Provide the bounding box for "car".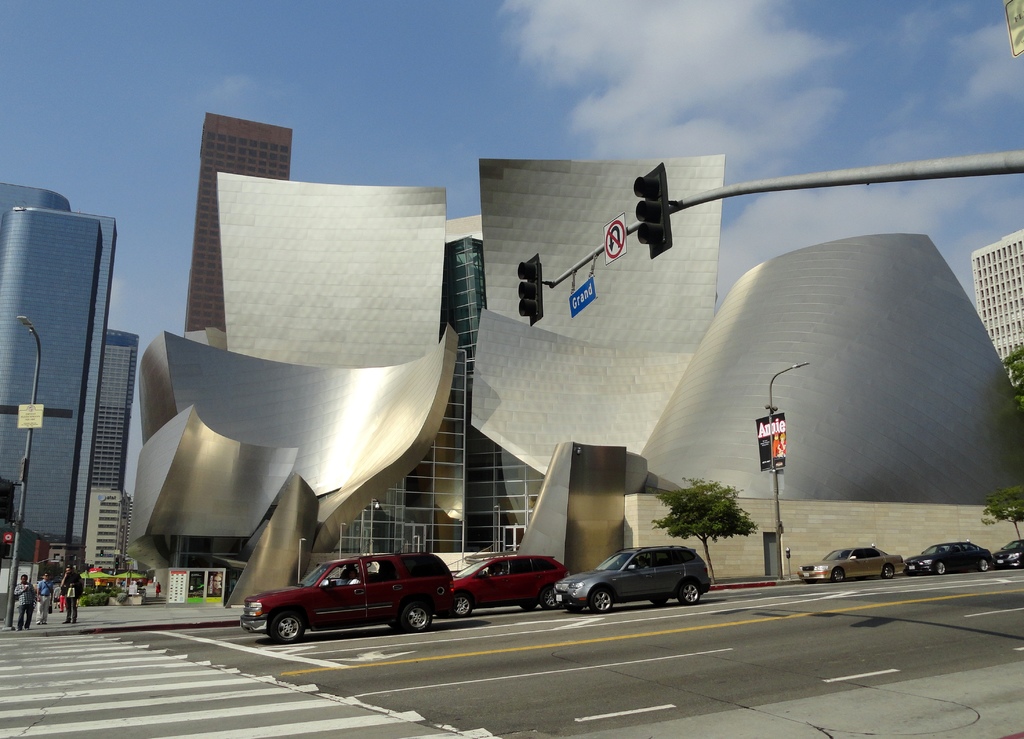
[797,544,904,583].
